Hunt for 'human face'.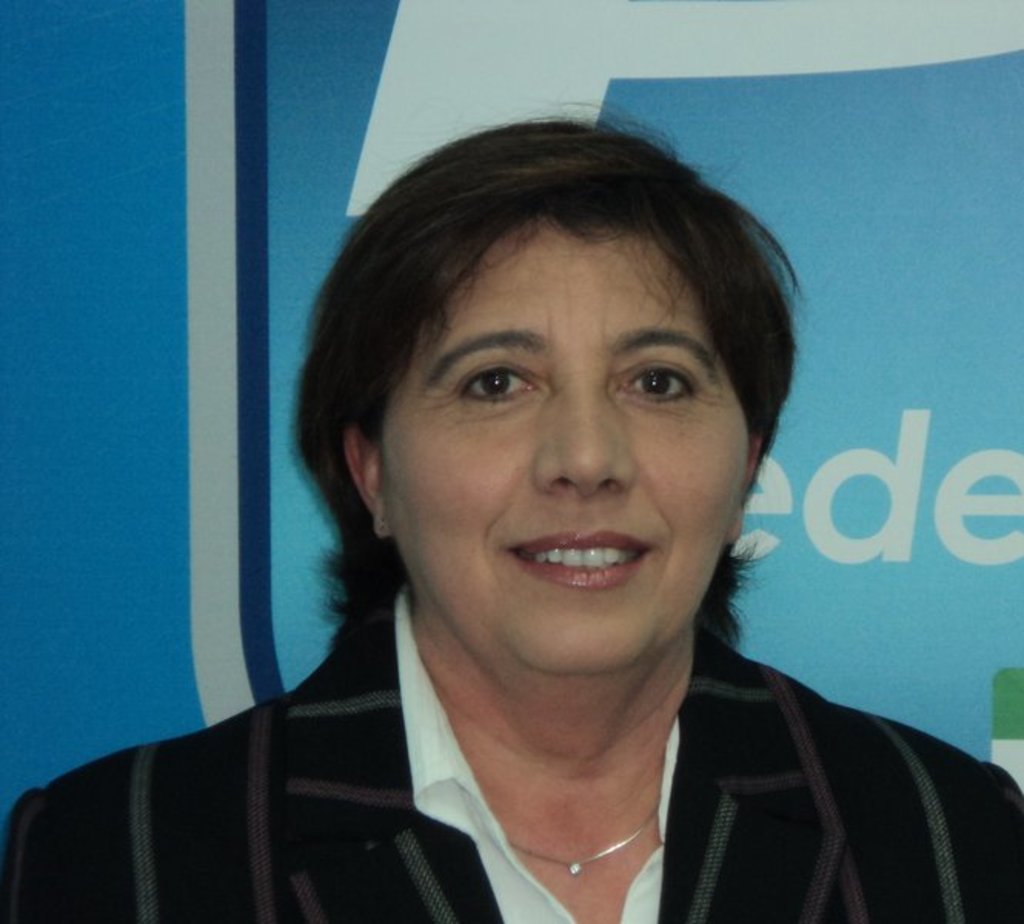
Hunted down at detection(383, 219, 747, 679).
